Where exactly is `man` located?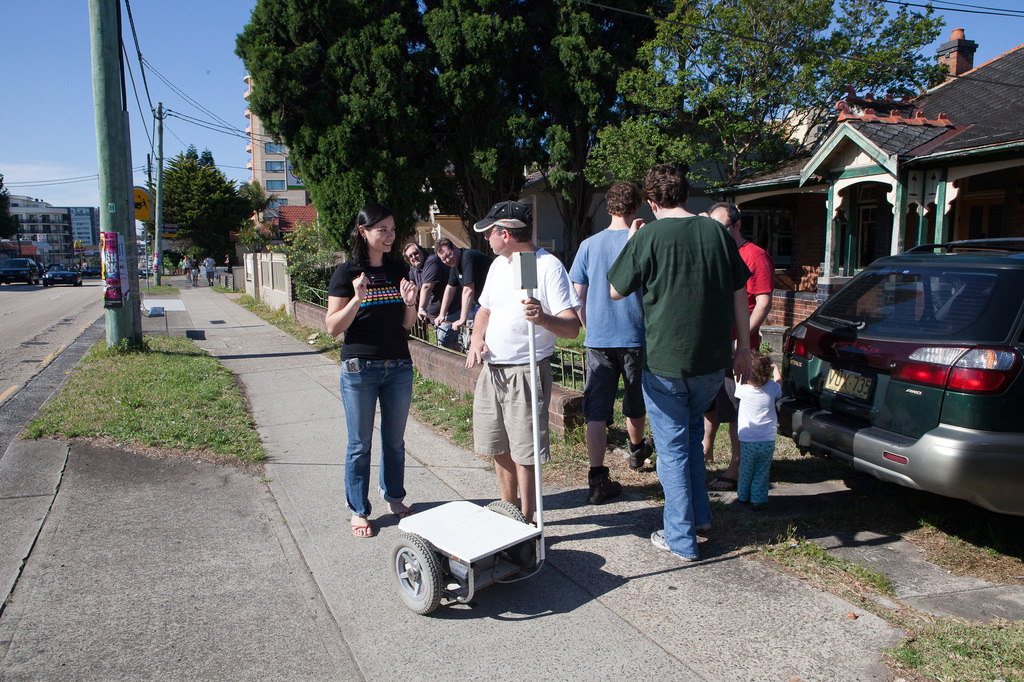
Its bounding box is select_region(433, 237, 493, 359).
